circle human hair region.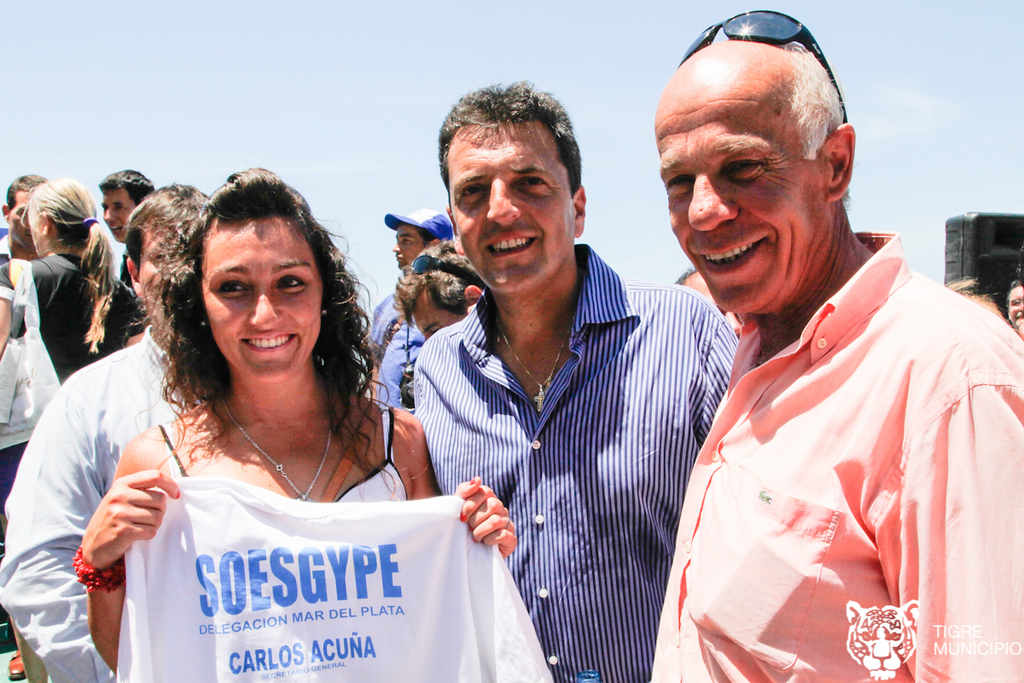
Region: bbox=(441, 82, 580, 193).
